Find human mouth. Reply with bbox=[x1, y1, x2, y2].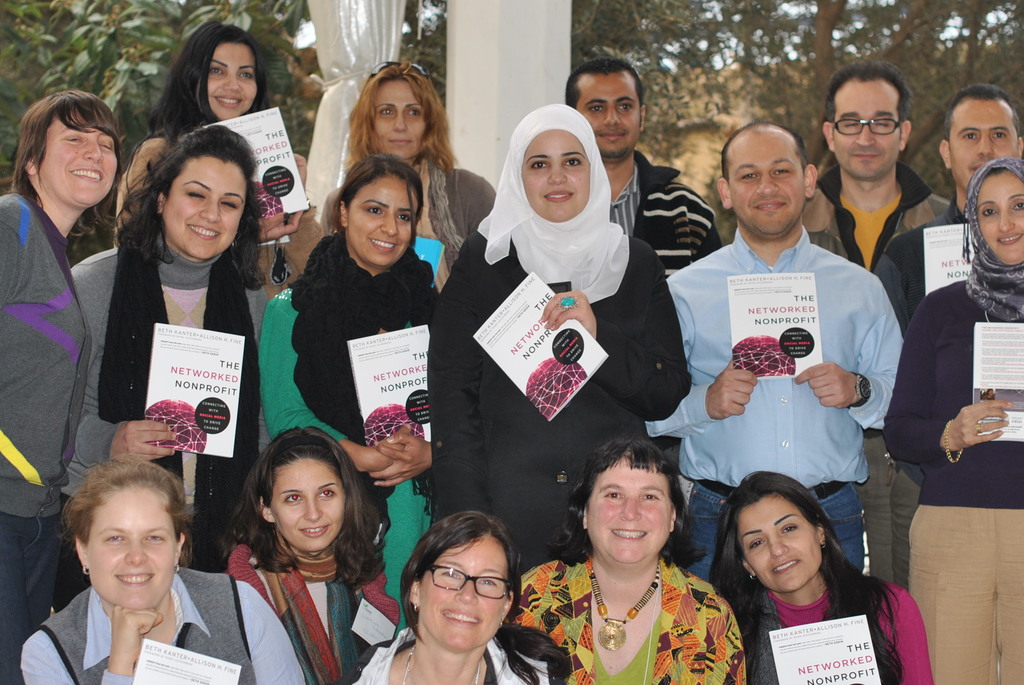
bbox=[442, 610, 481, 627].
